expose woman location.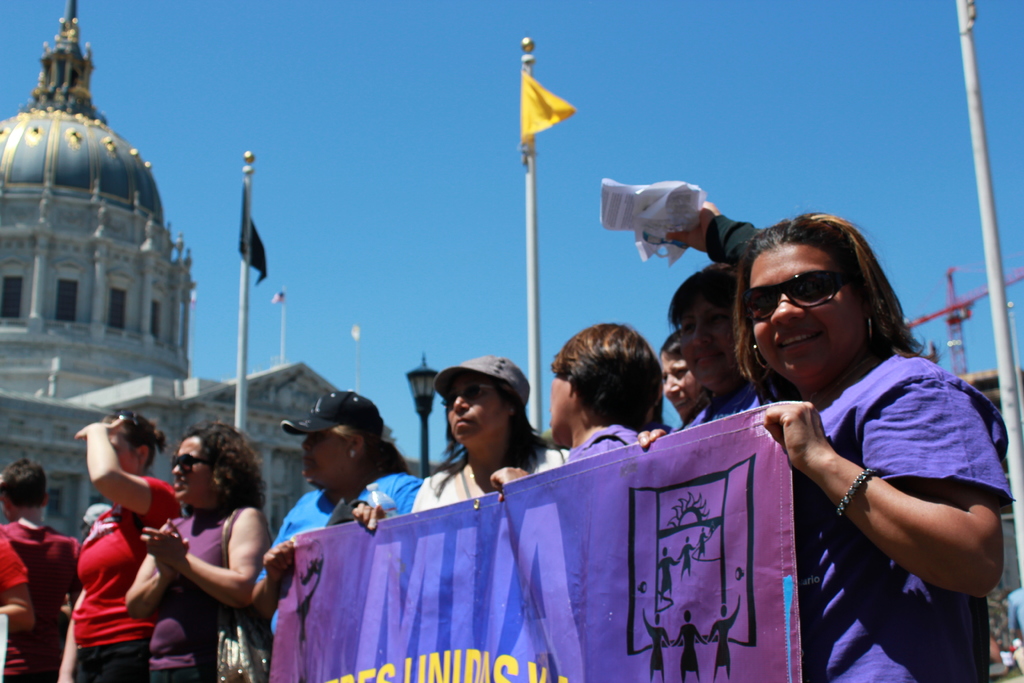
Exposed at detection(630, 210, 1014, 682).
